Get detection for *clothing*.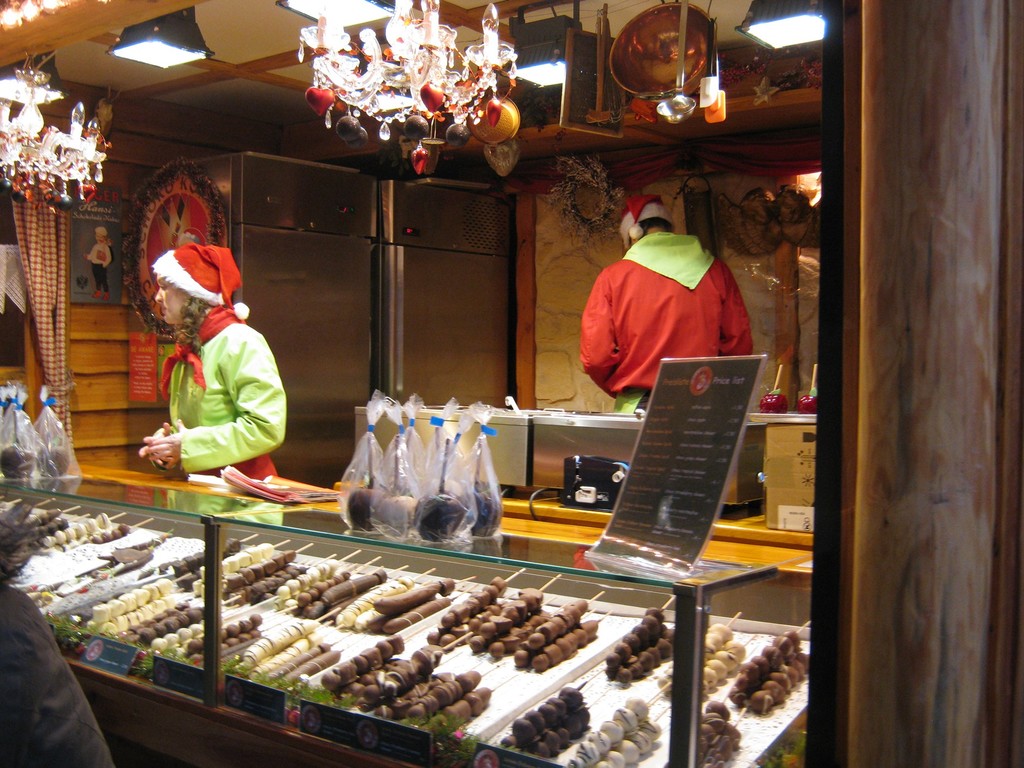
Detection: pyautogui.locateOnScreen(570, 229, 766, 416).
